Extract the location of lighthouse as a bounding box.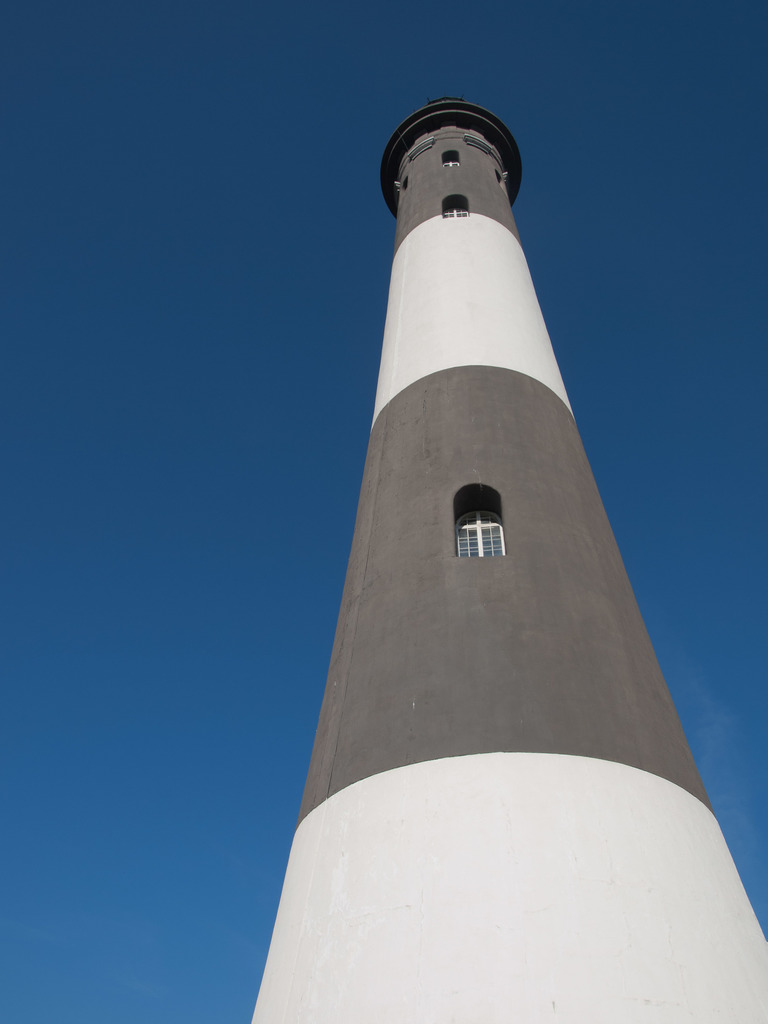
BBox(224, 72, 767, 1023).
